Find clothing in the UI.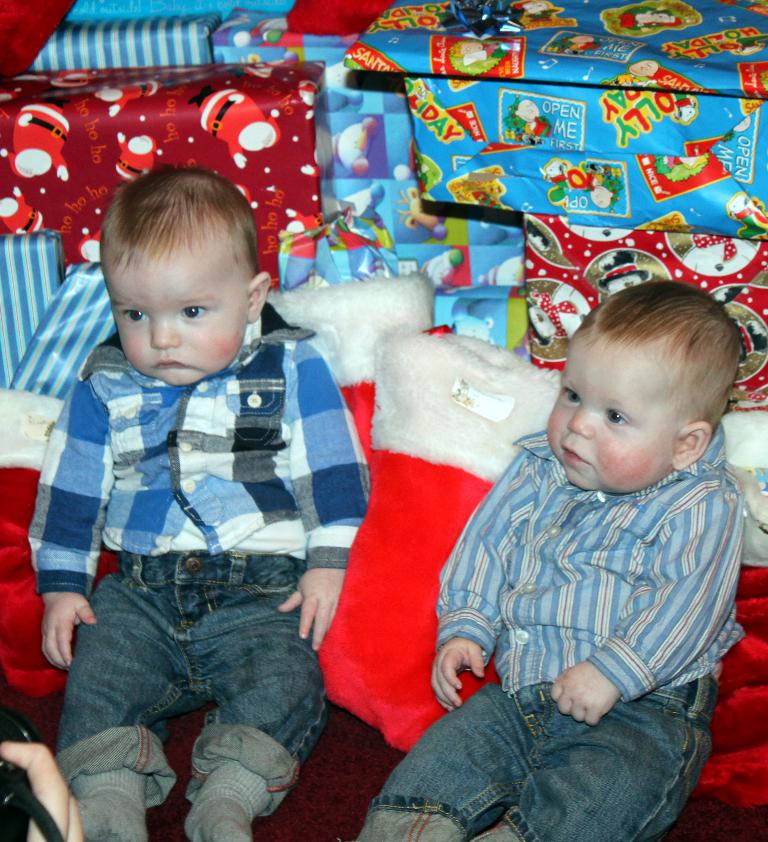
UI element at [x1=197, y1=89, x2=265, y2=160].
